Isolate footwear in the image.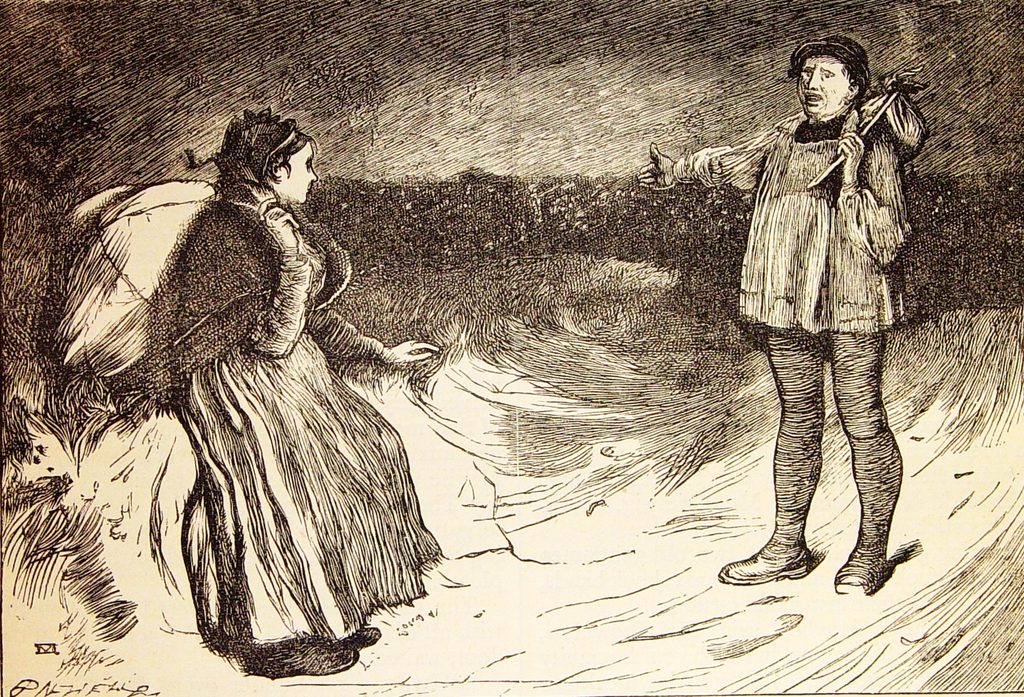
Isolated region: region(354, 631, 383, 648).
